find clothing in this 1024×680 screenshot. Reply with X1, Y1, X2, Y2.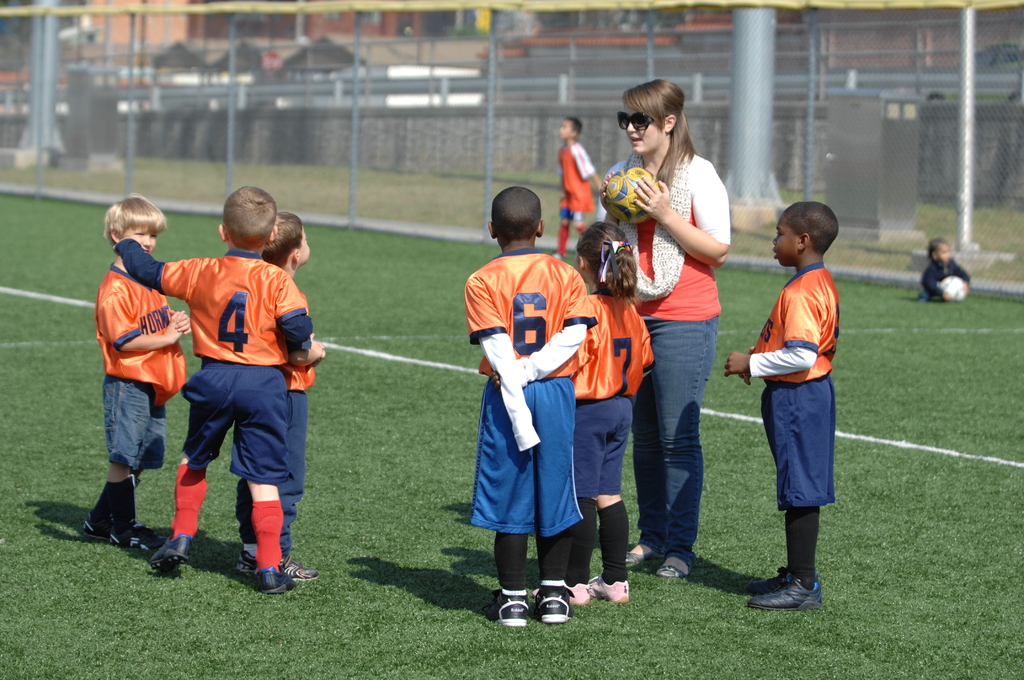
756, 225, 856, 554.
